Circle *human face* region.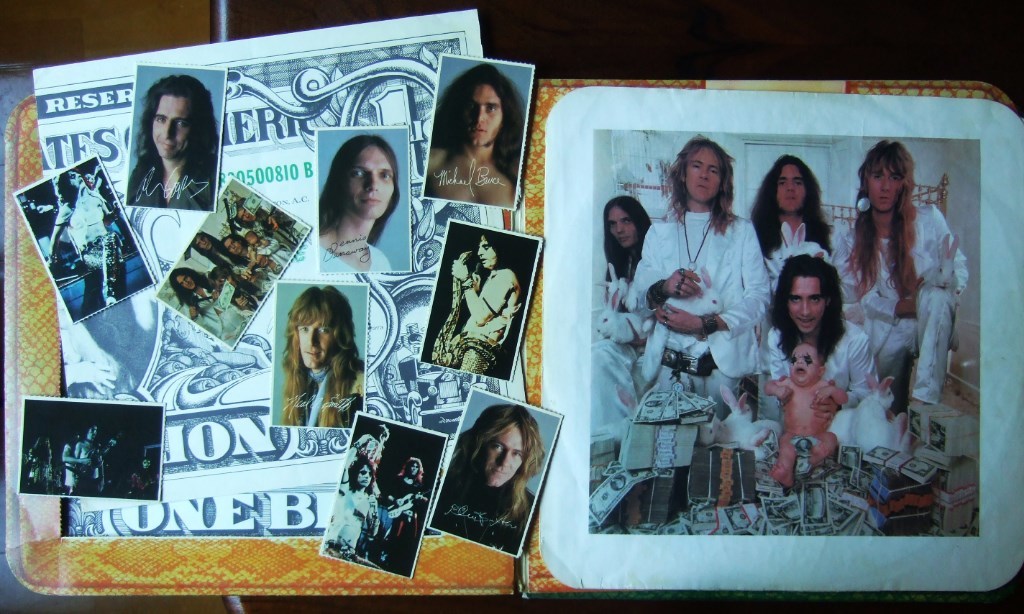
Region: 149,95,195,159.
